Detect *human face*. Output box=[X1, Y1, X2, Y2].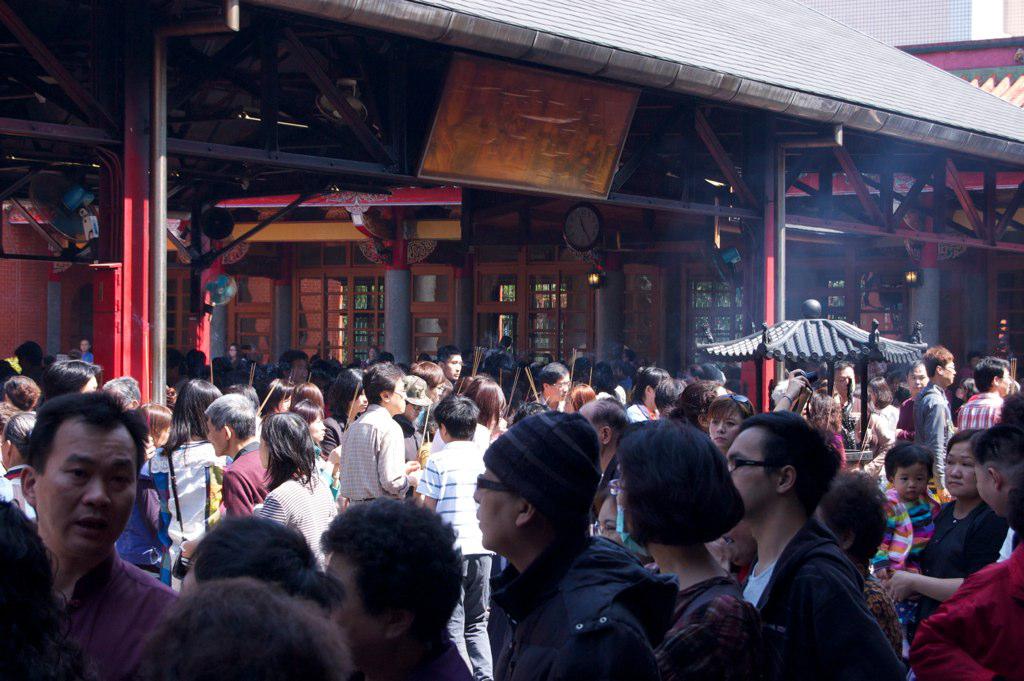
box=[392, 379, 408, 413].
